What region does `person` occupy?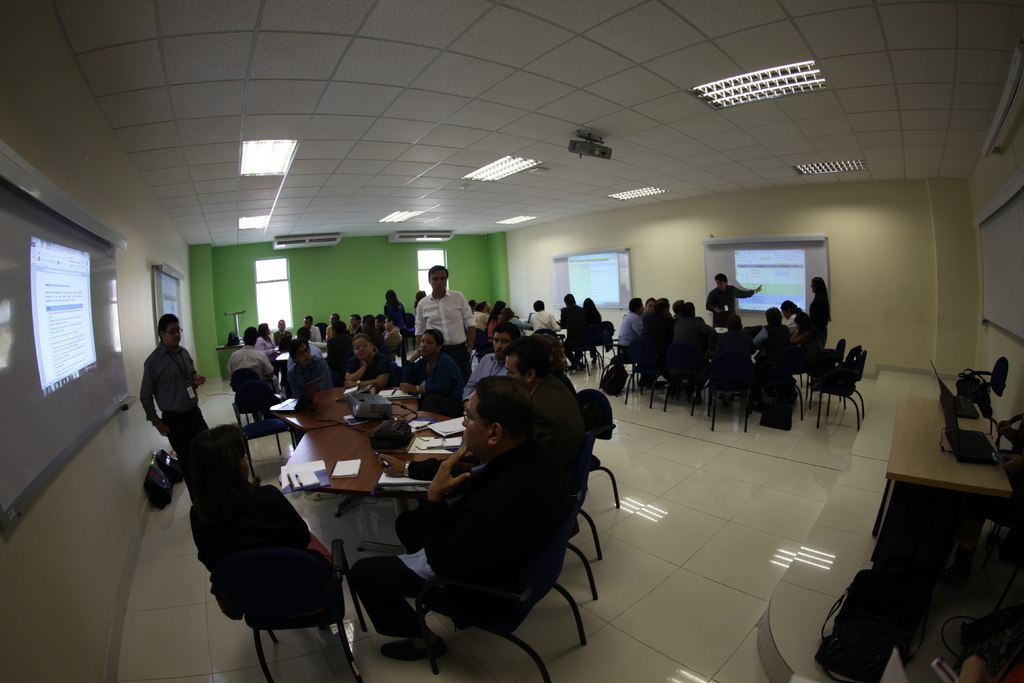
[left=188, top=423, right=344, bottom=620].
